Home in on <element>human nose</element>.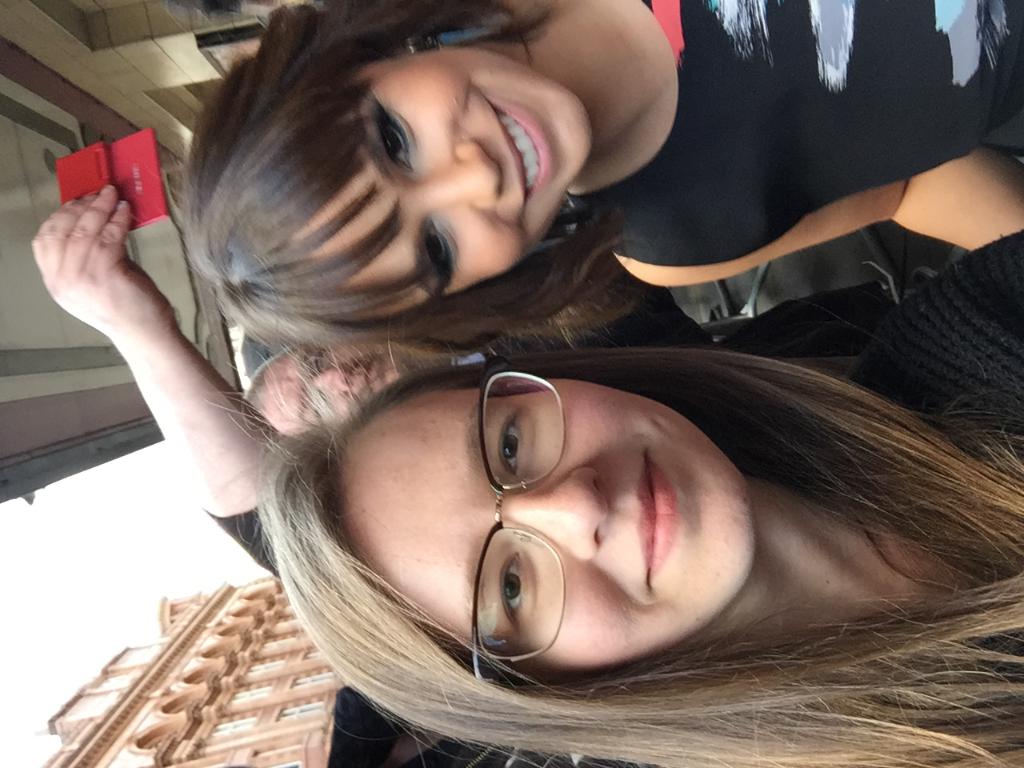
Homed in at <bbox>421, 141, 502, 207</bbox>.
